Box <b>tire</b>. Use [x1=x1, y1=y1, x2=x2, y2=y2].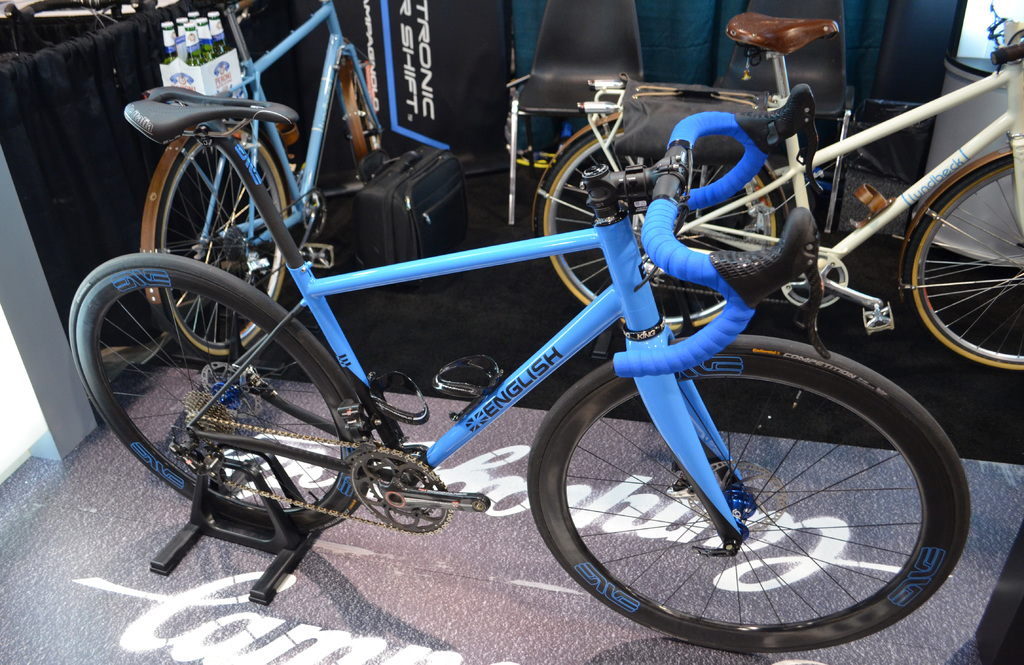
[x1=905, y1=156, x2=1023, y2=373].
